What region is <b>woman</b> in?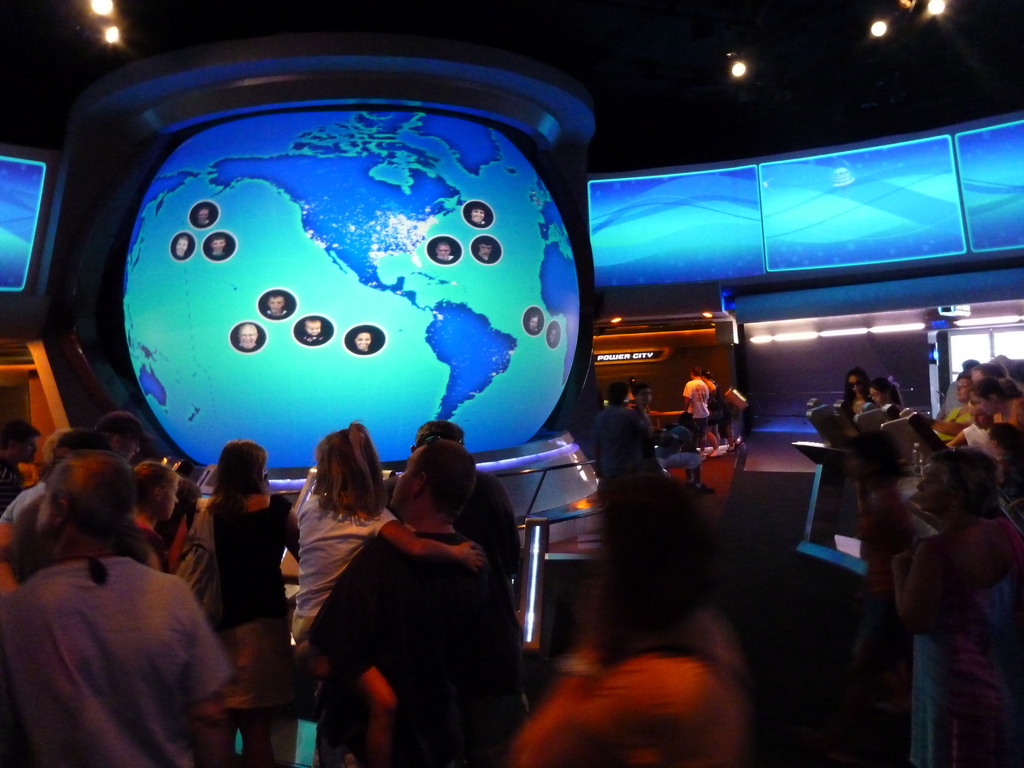
bbox=(185, 438, 293, 767).
